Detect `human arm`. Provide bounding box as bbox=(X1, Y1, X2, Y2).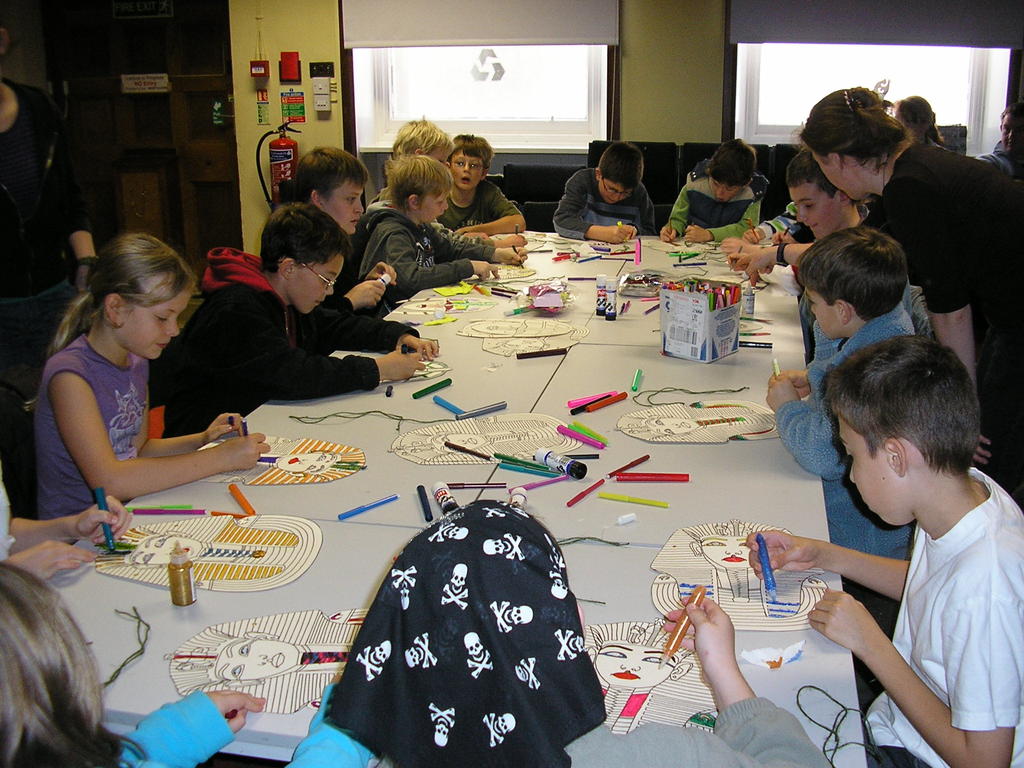
bbox=(718, 225, 755, 255).
